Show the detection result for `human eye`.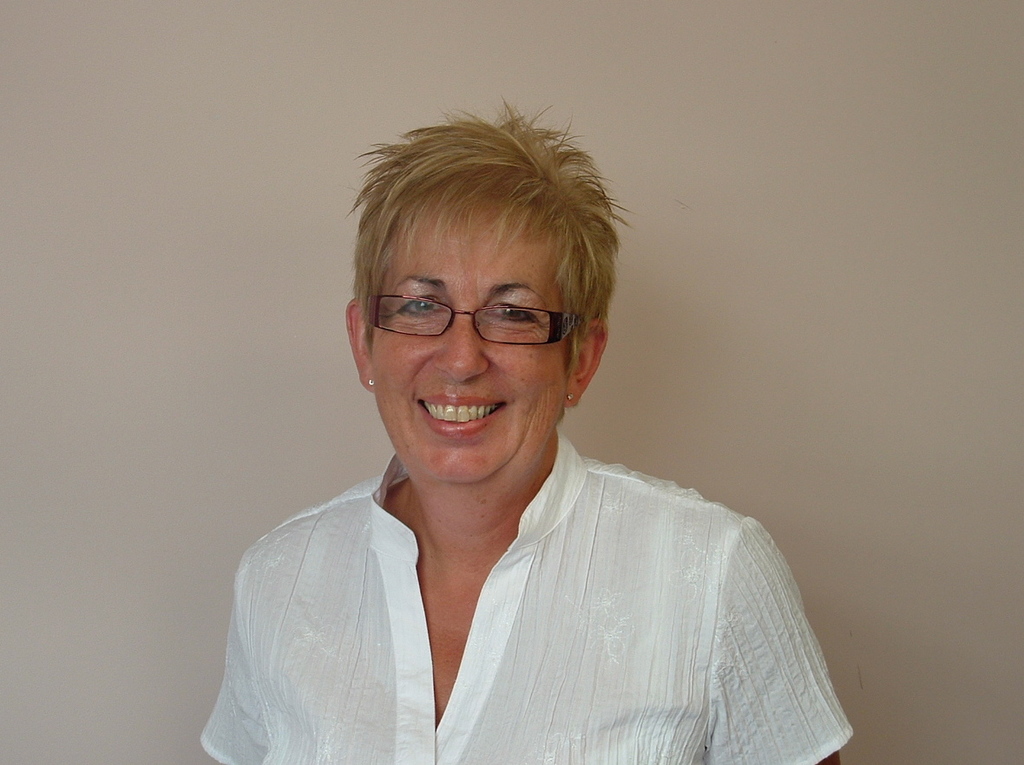
bbox=(488, 300, 539, 322).
